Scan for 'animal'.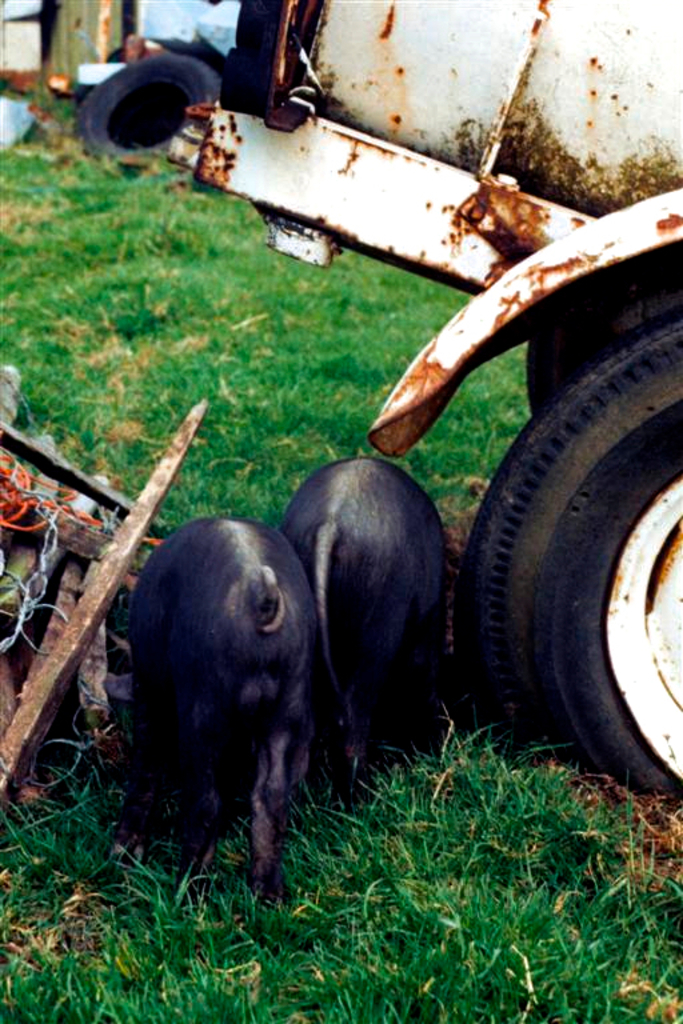
Scan result: region(277, 461, 451, 797).
